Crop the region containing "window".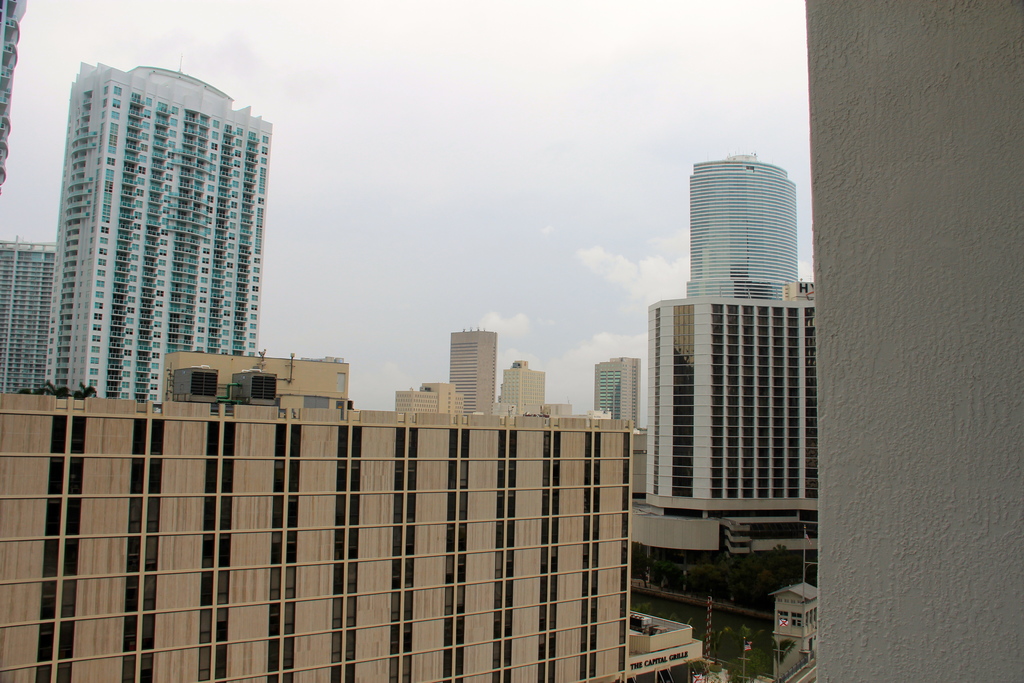
Crop region: 145,95,154,105.
